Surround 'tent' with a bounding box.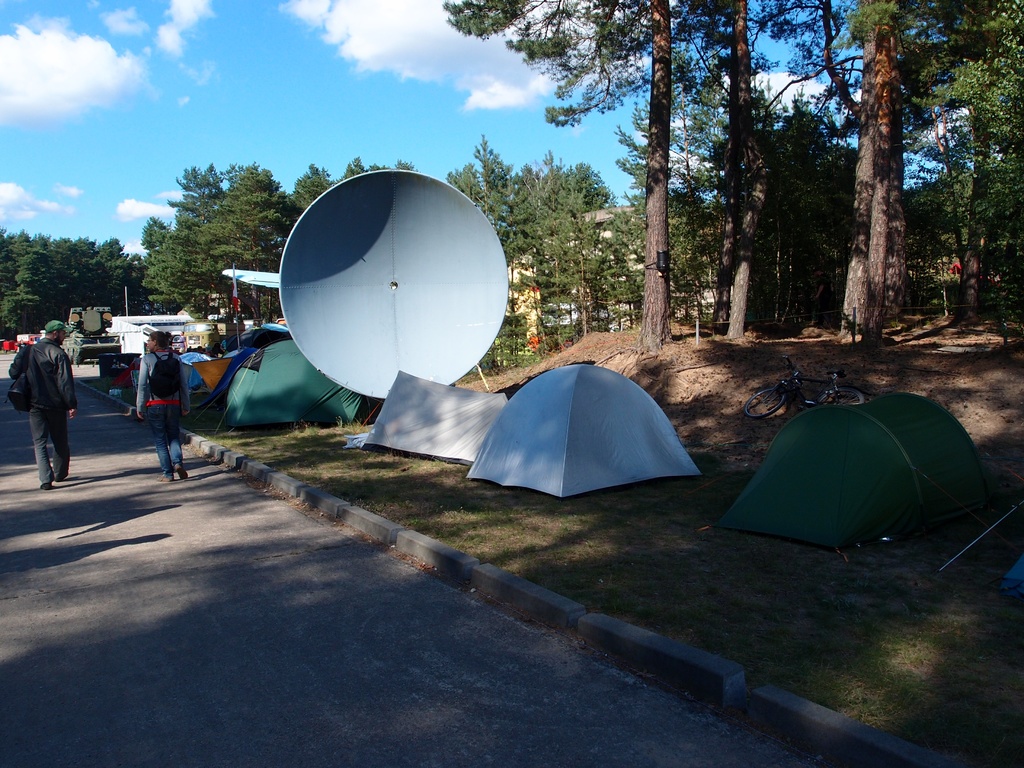
x1=704, y1=409, x2=980, y2=554.
